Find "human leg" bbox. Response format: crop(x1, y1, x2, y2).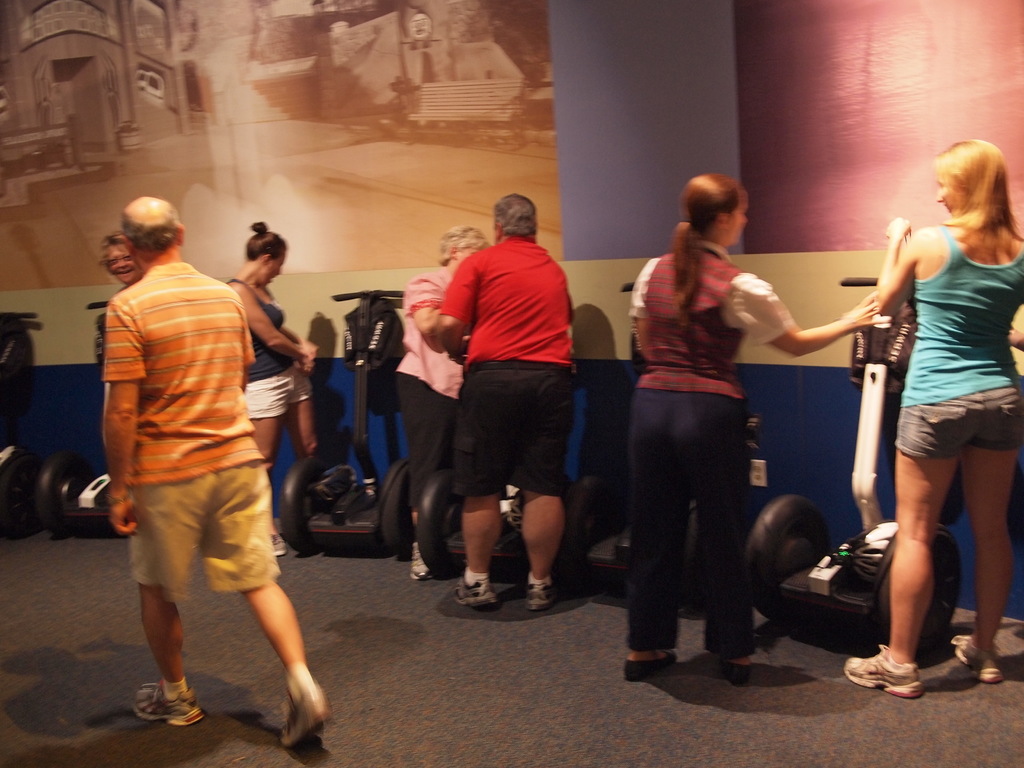
crop(202, 470, 329, 749).
